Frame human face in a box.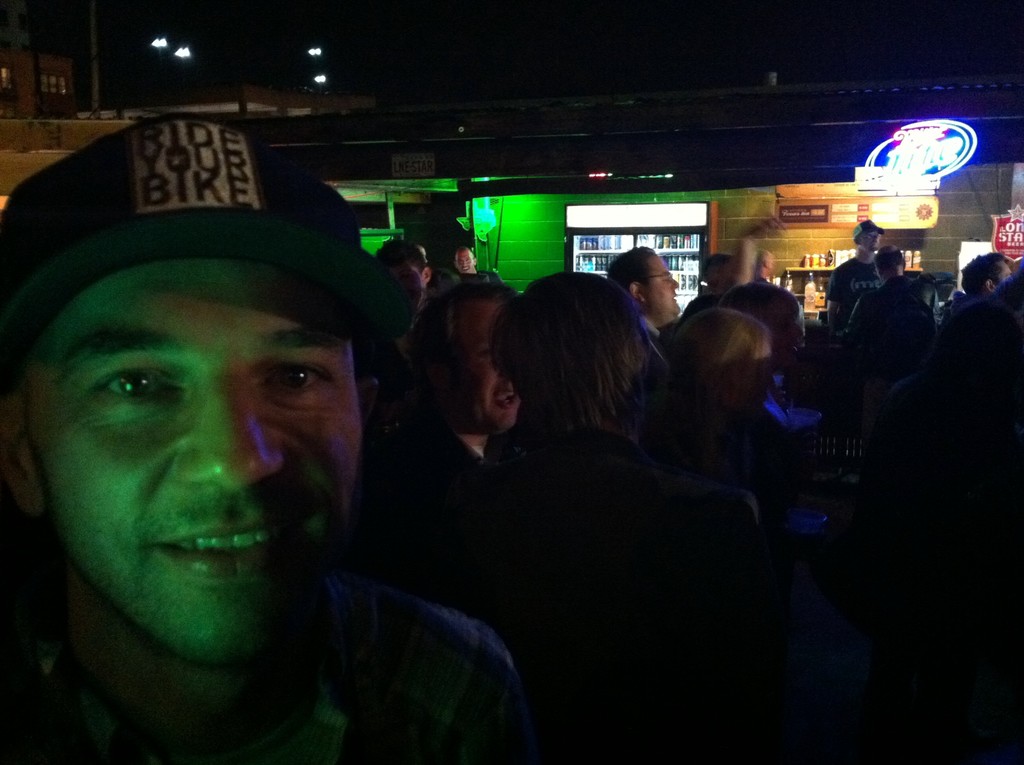
x1=467, y1=305, x2=522, y2=428.
